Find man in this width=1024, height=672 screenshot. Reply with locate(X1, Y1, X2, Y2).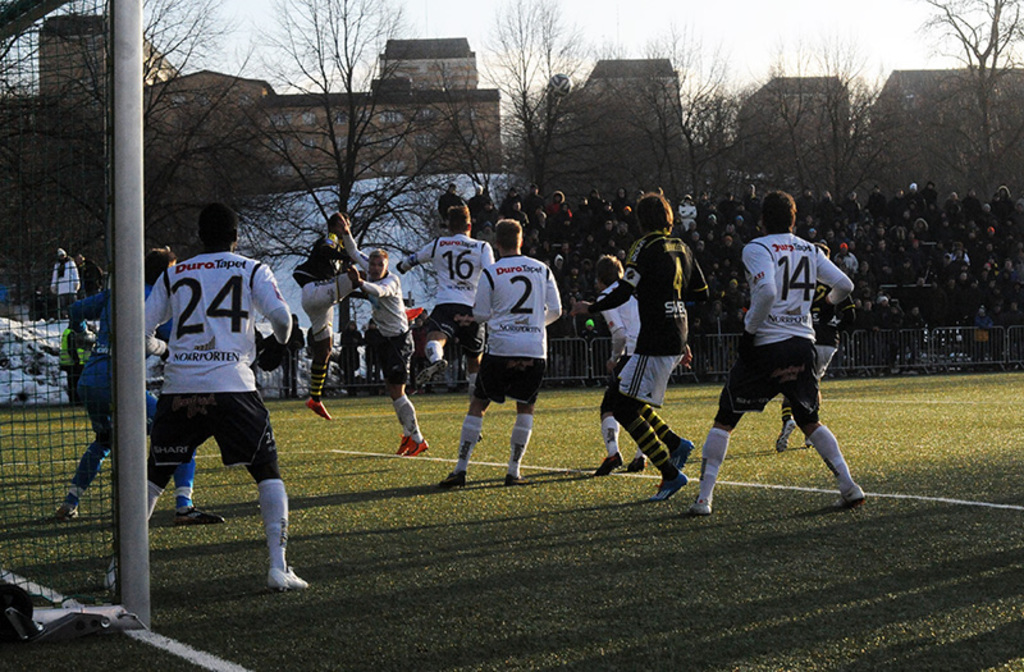
locate(50, 242, 228, 524).
